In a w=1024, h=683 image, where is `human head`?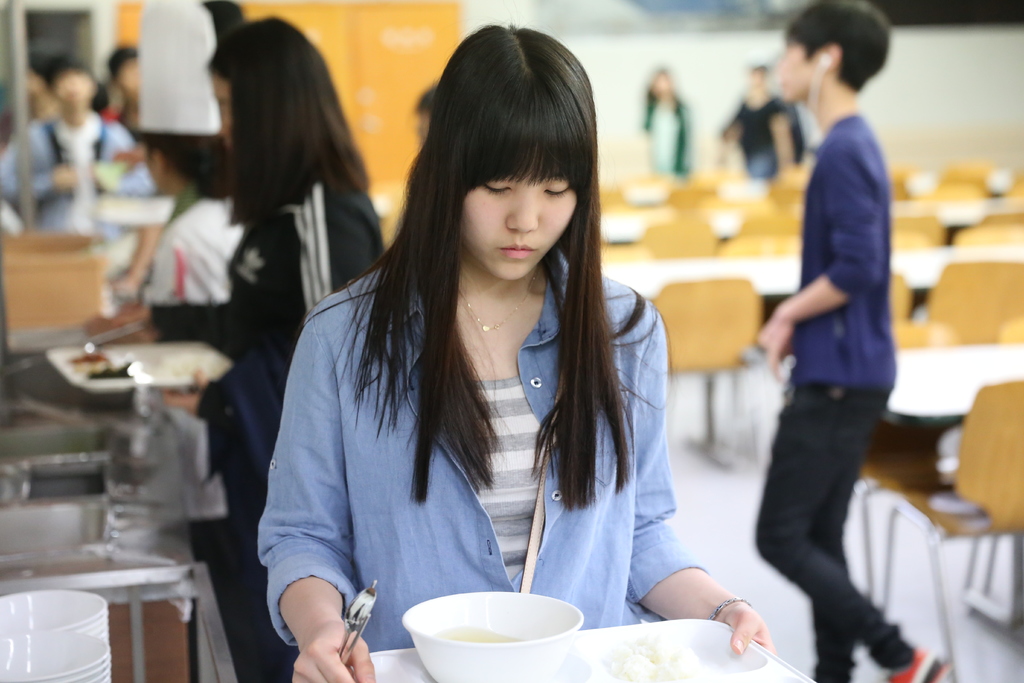
crop(47, 54, 93, 113).
